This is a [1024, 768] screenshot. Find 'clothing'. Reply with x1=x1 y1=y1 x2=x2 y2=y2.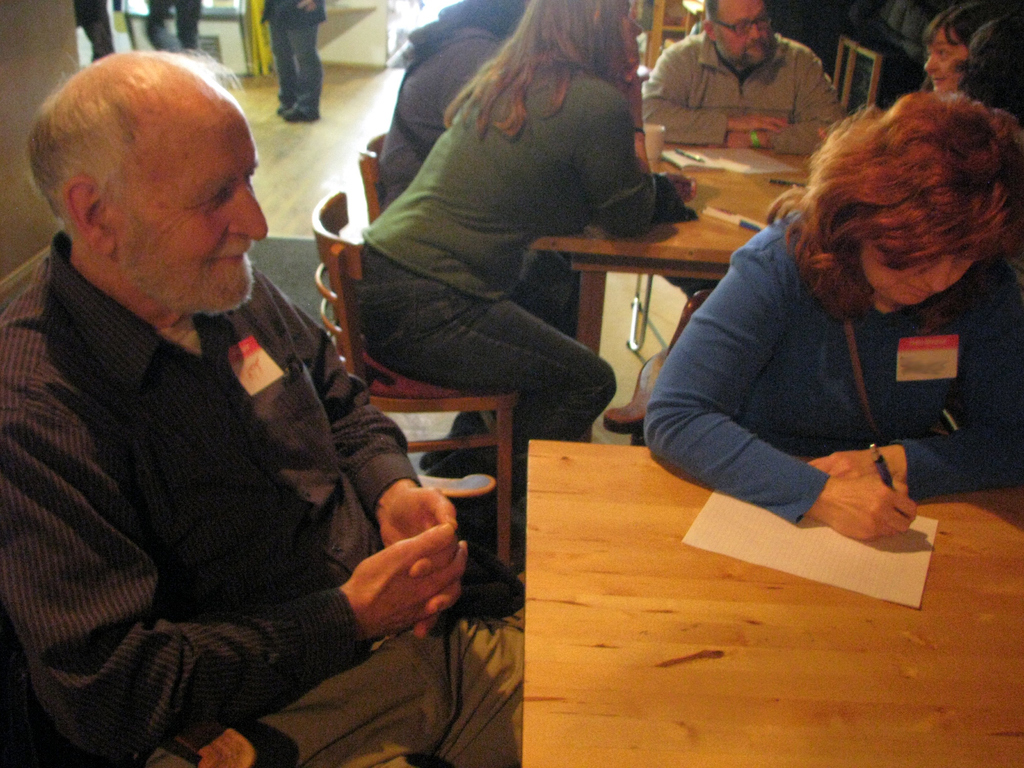
x1=351 y1=50 x2=678 y2=479.
